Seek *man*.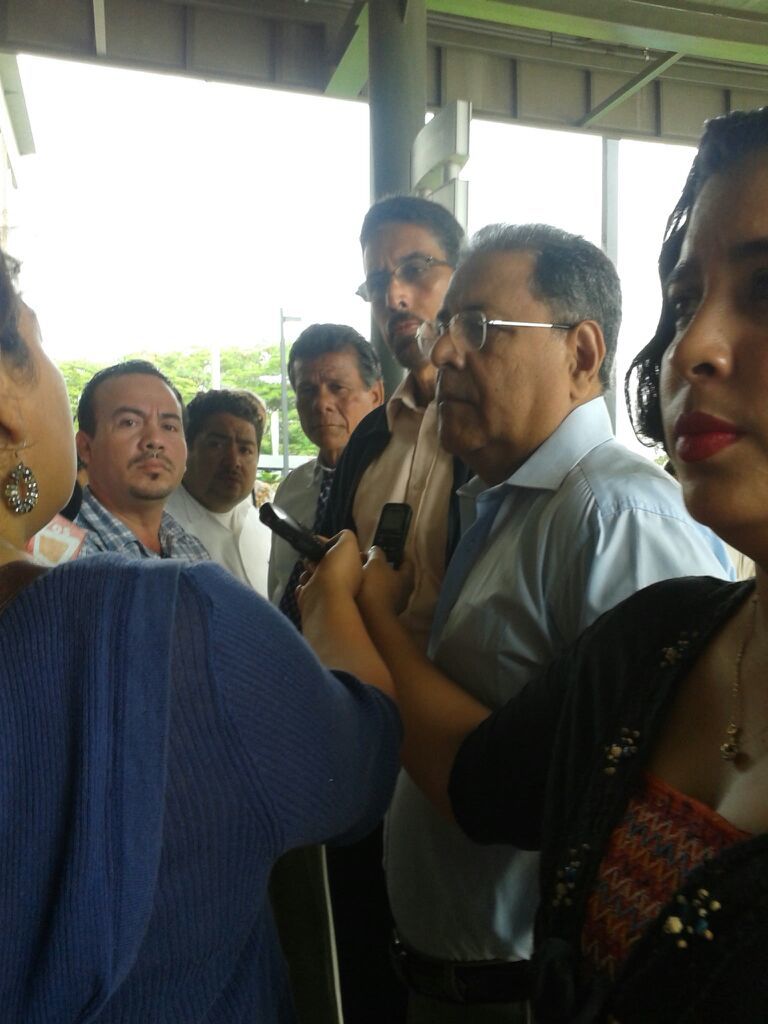
box(64, 350, 222, 624).
